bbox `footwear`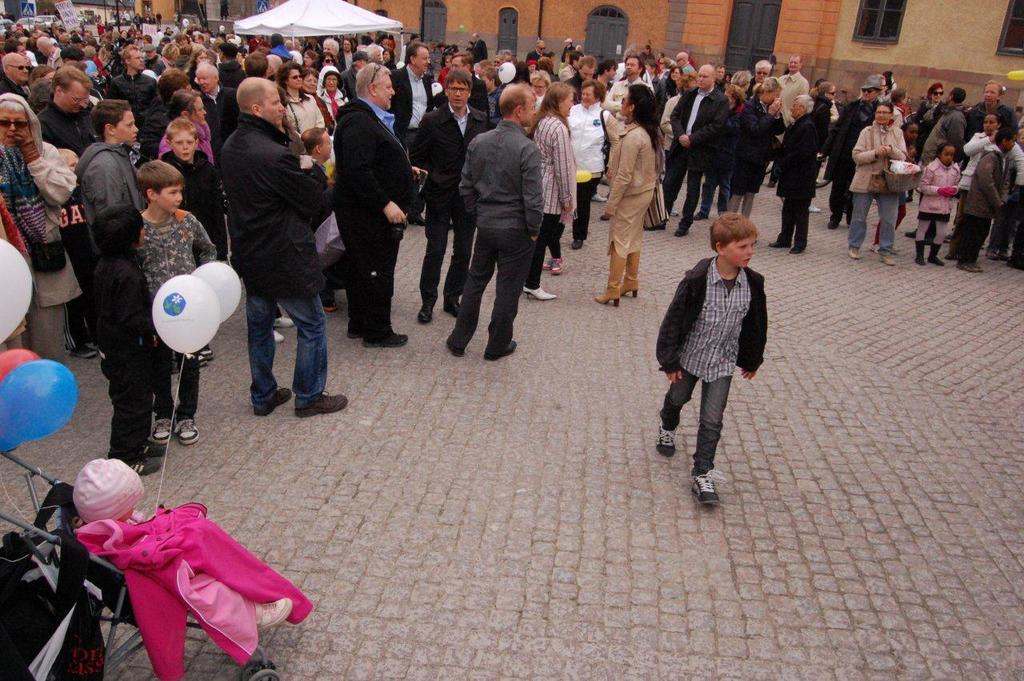
crop(673, 226, 689, 236)
